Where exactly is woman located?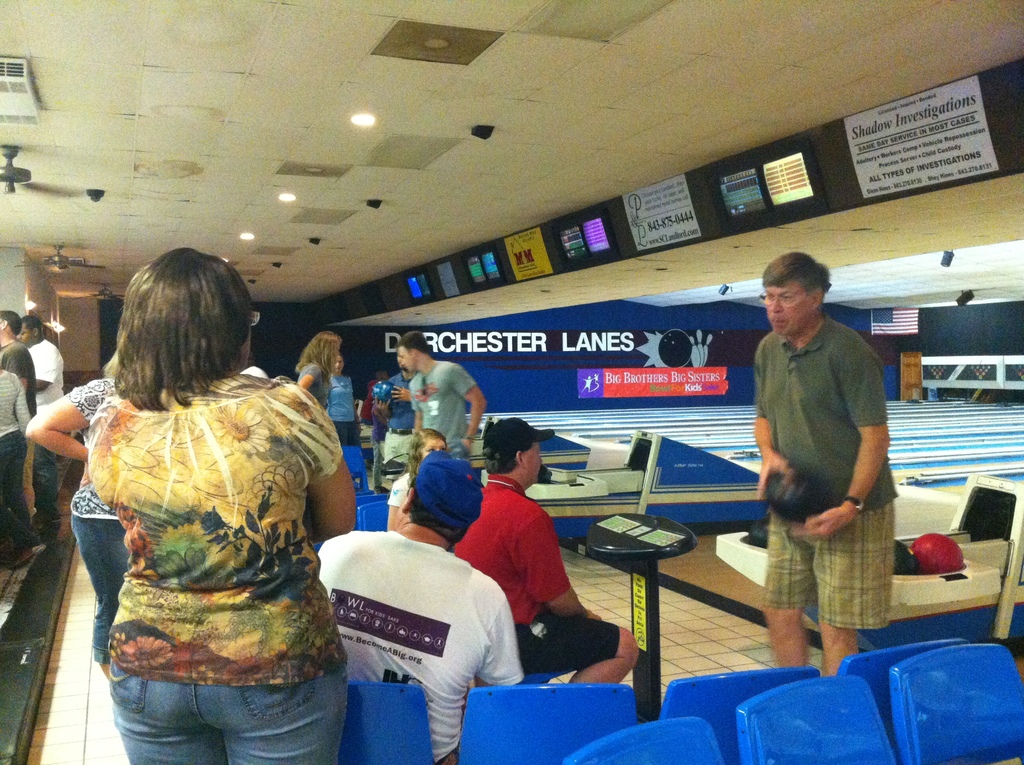
Its bounding box is l=287, t=325, r=343, b=417.
